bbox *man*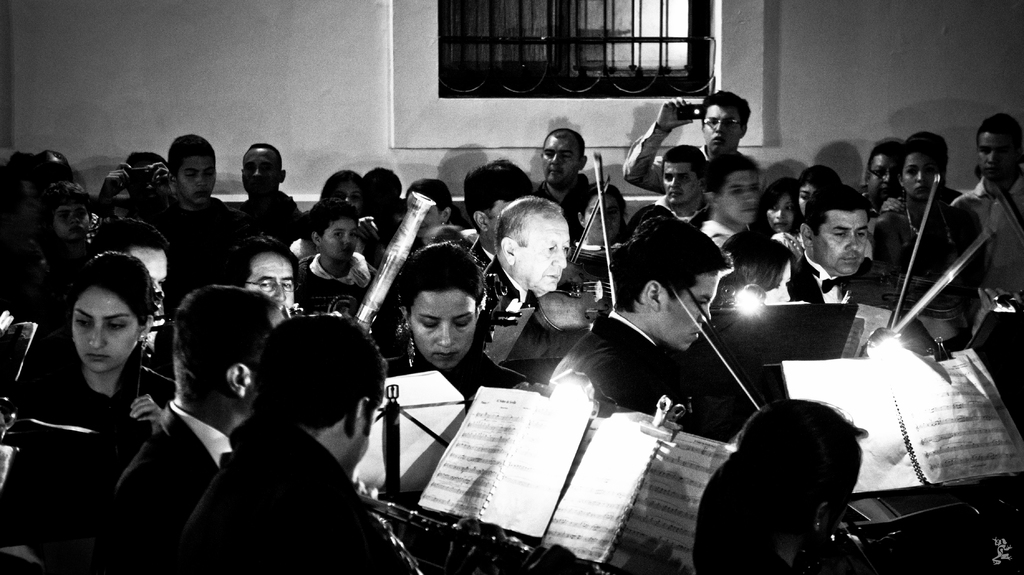
706, 152, 770, 236
